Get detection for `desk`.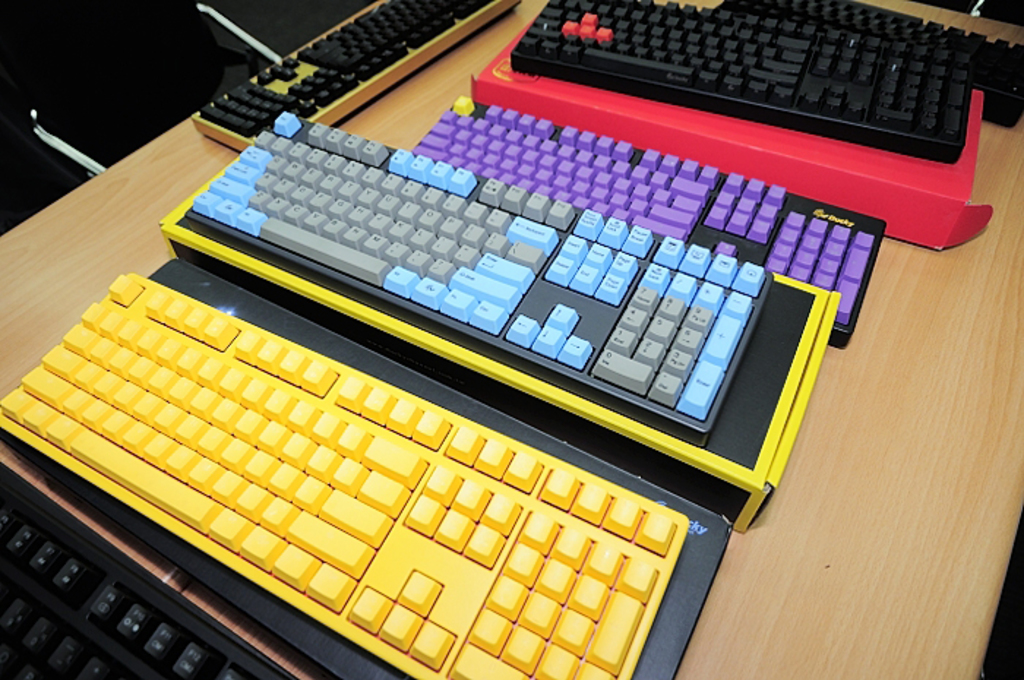
Detection: rect(1, 1, 1018, 674).
